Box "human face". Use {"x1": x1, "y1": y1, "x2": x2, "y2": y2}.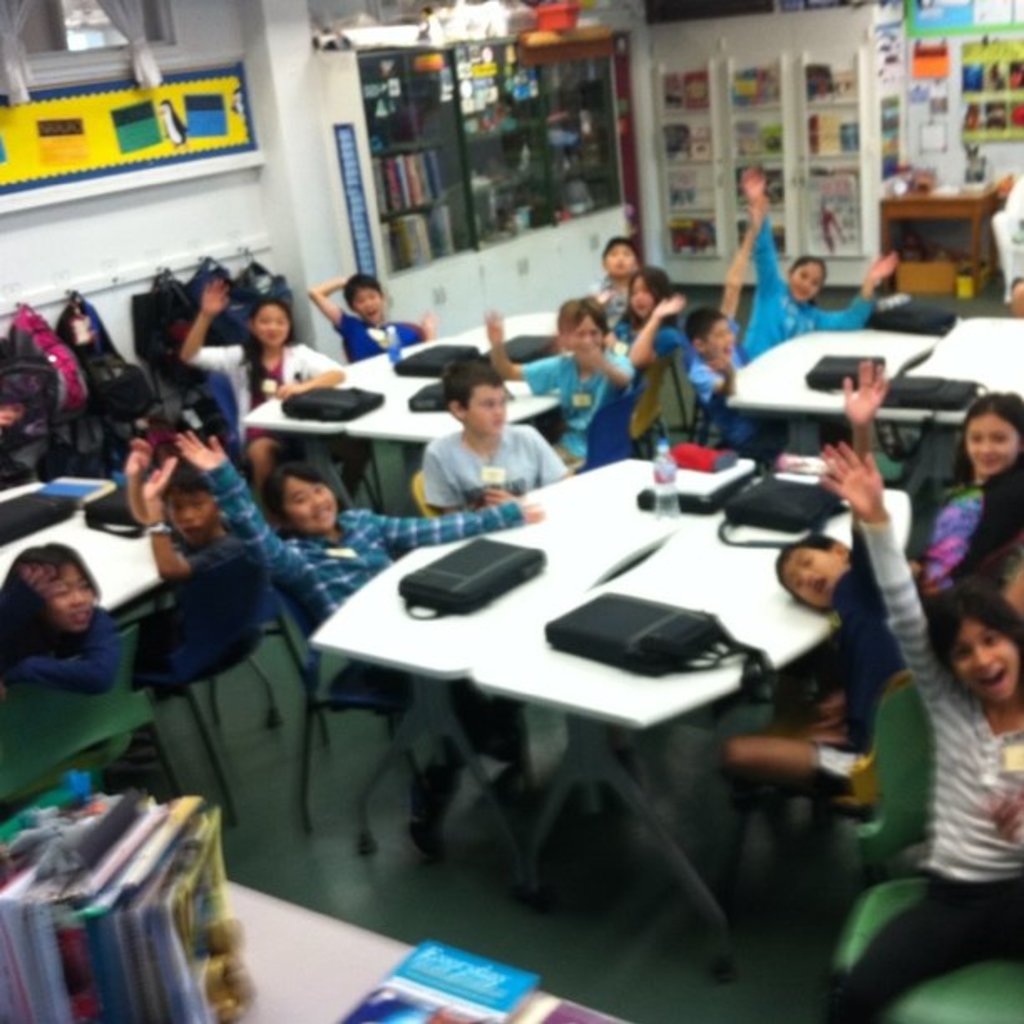
{"x1": 969, "y1": 405, "x2": 1012, "y2": 467}.
